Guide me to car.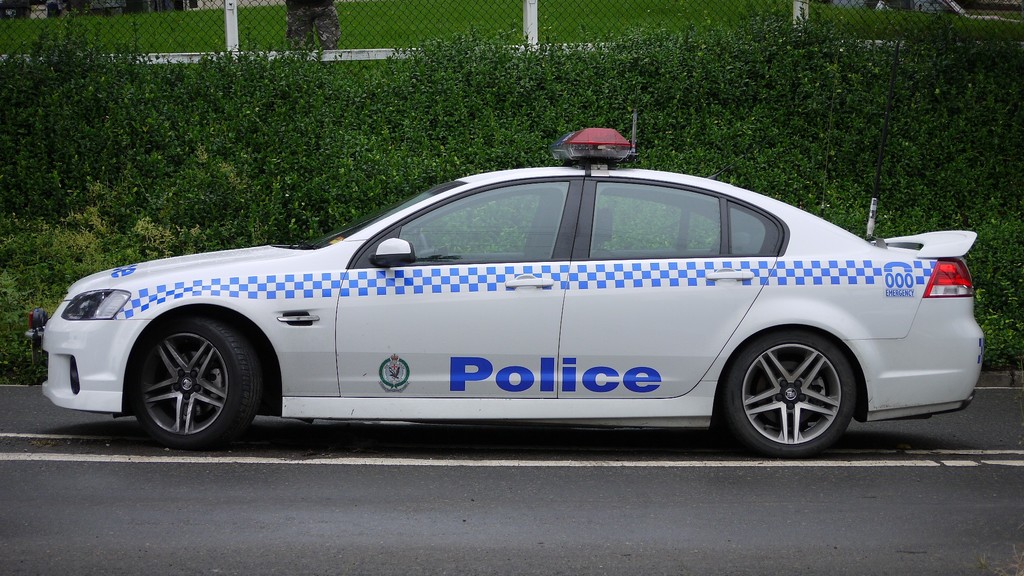
Guidance: locate(14, 160, 964, 455).
